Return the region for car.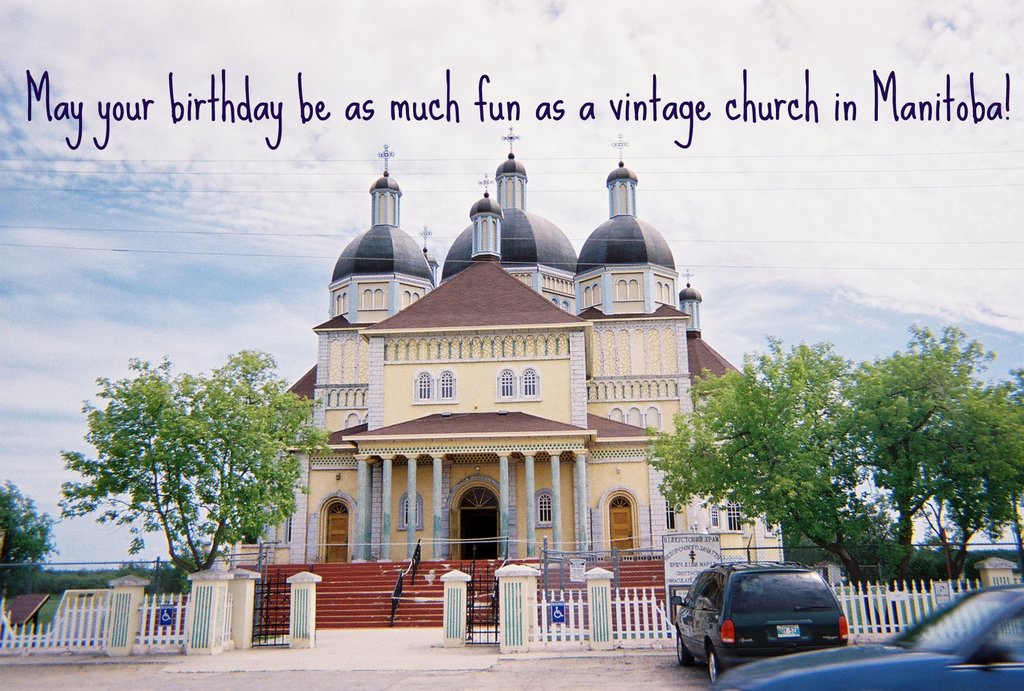
719 579 1023 690.
